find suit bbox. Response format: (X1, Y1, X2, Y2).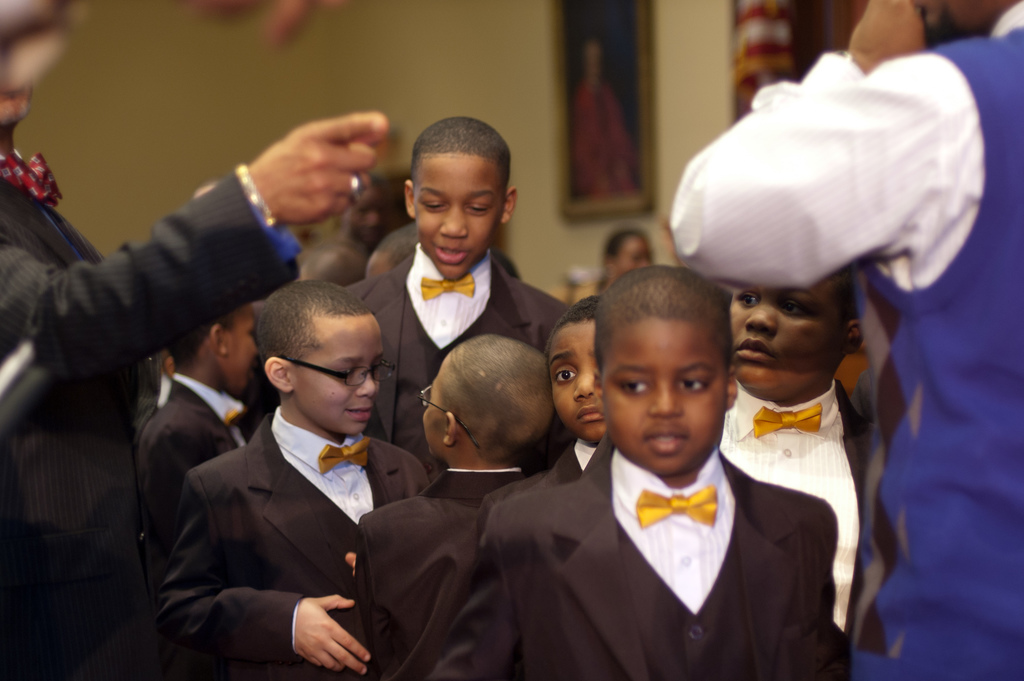
(518, 349, 874, 670).
